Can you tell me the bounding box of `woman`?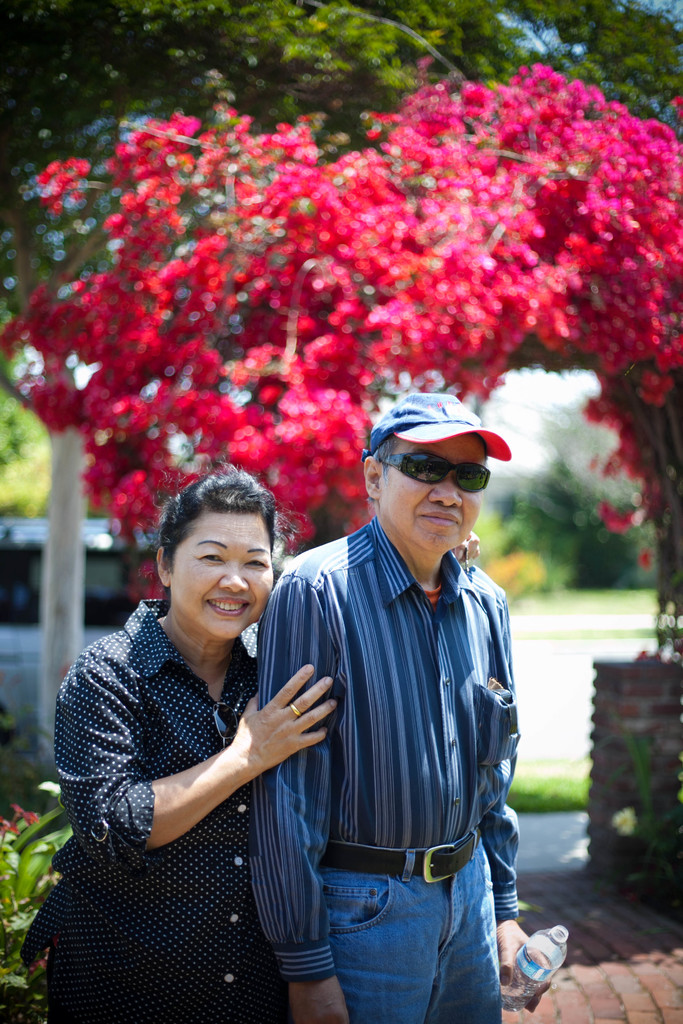
(41,464,336,1023).
